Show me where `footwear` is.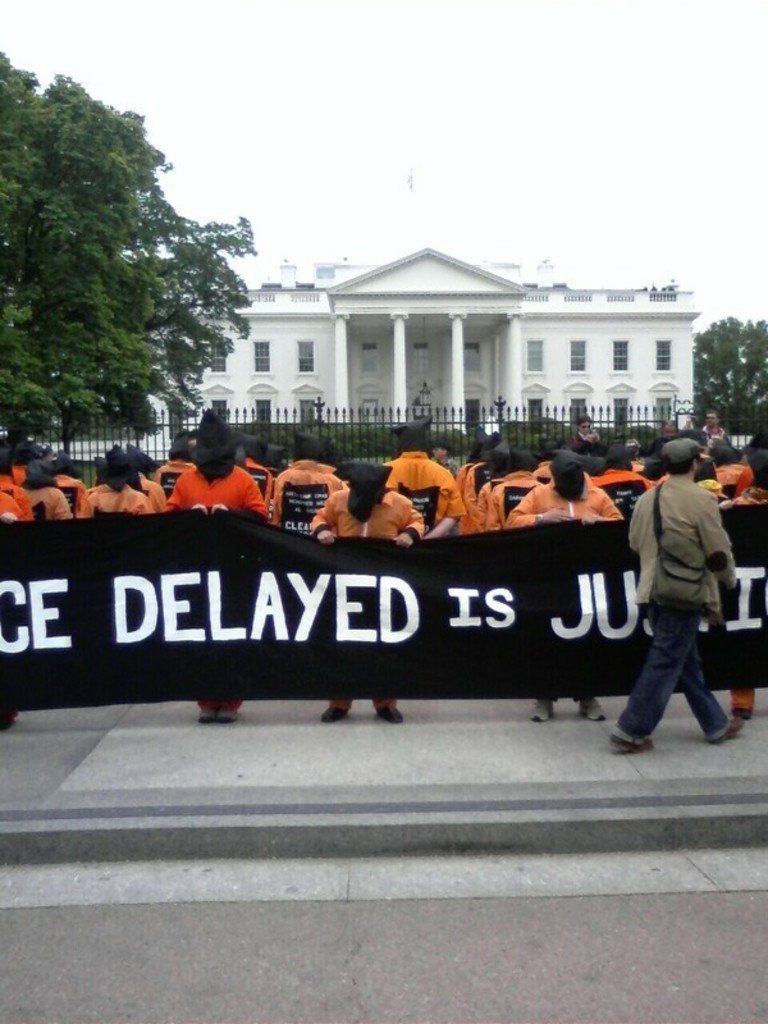
`footwear` is at rect(529, 695, 556, 719).
